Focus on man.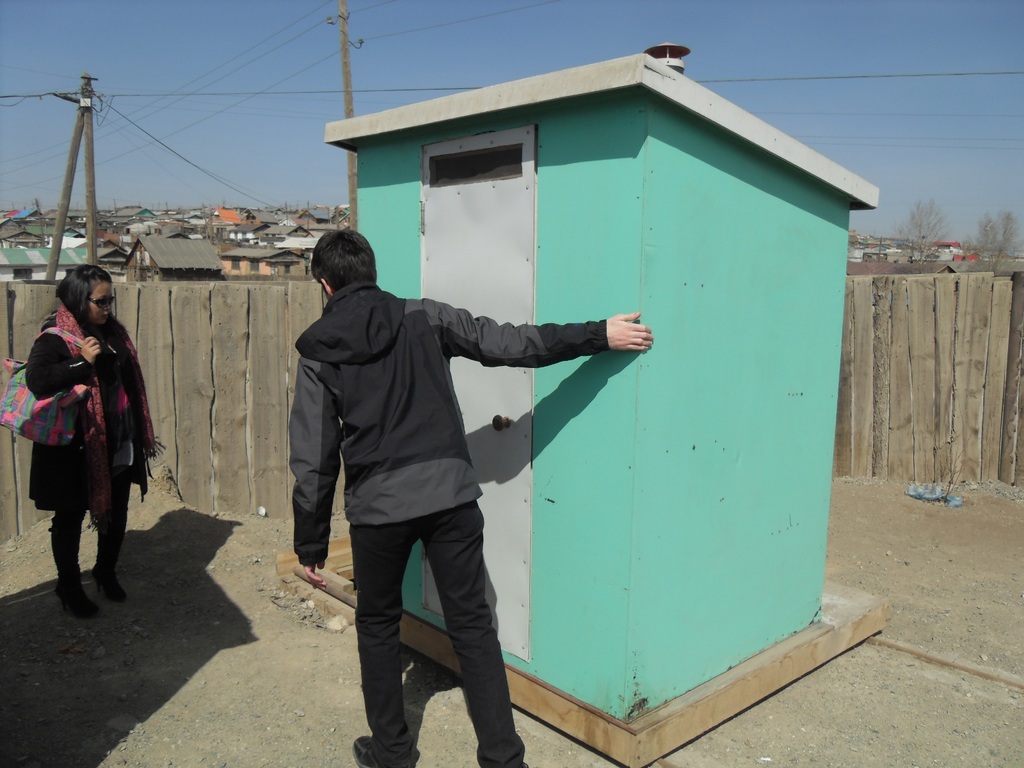
Focused at (x1=291, y1=228, x2=653, y2=767).
